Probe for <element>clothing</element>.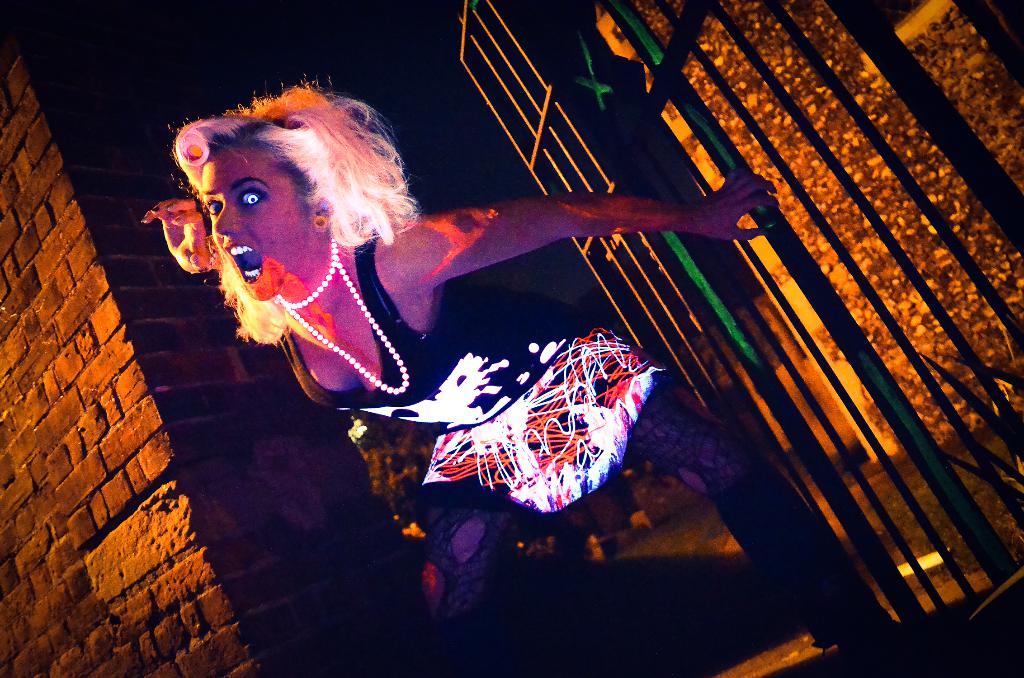
Probe result: bbox(276, 228, 669, 516).
